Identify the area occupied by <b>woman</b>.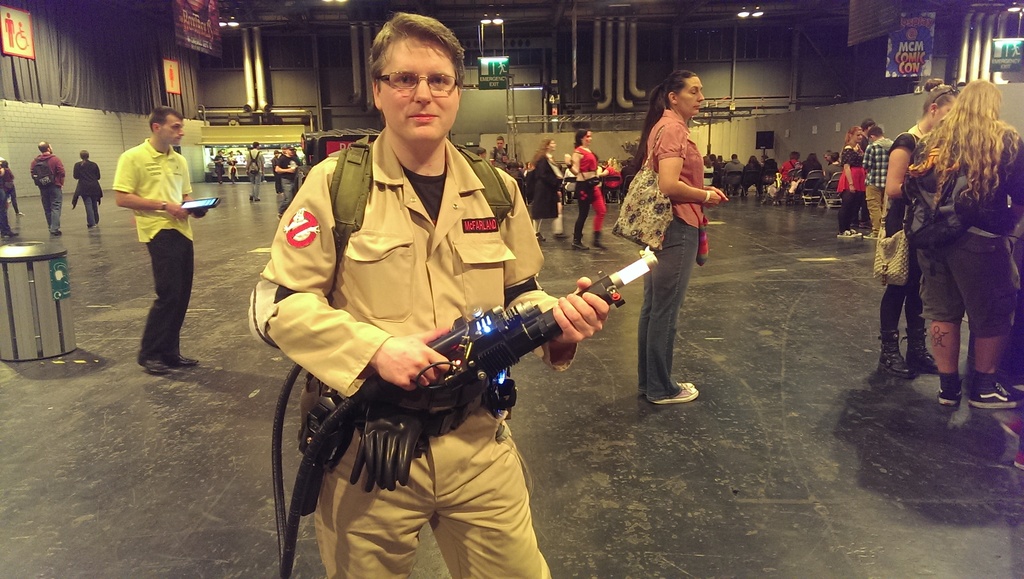
Area: Rect(834, 125, 864, 238).
